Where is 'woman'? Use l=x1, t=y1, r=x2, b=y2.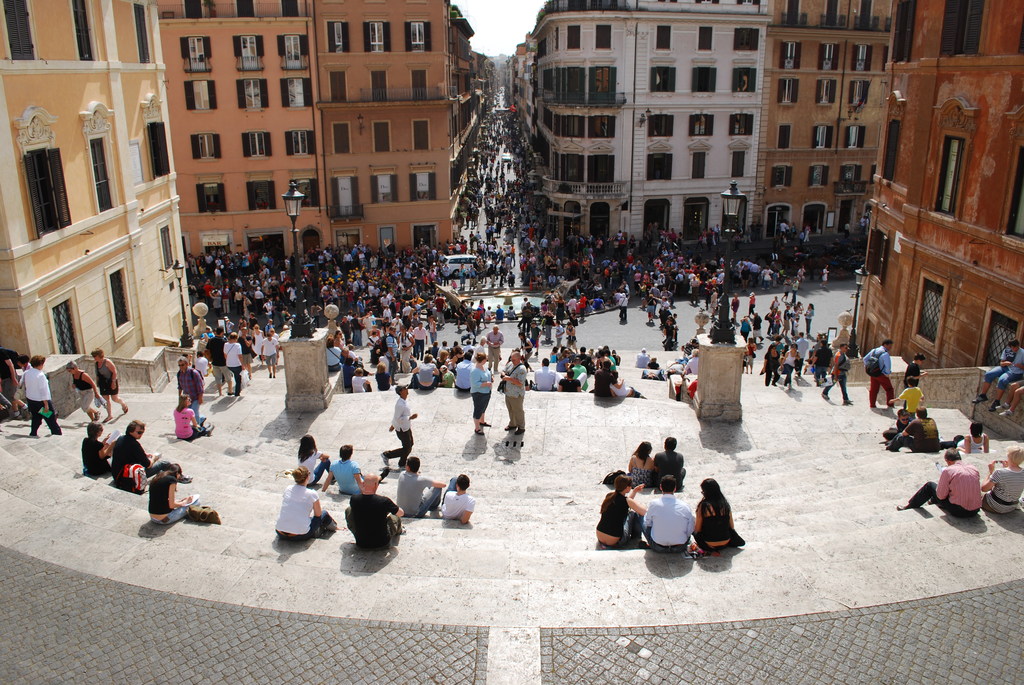
l=173, t=356, r=205, b=419.
